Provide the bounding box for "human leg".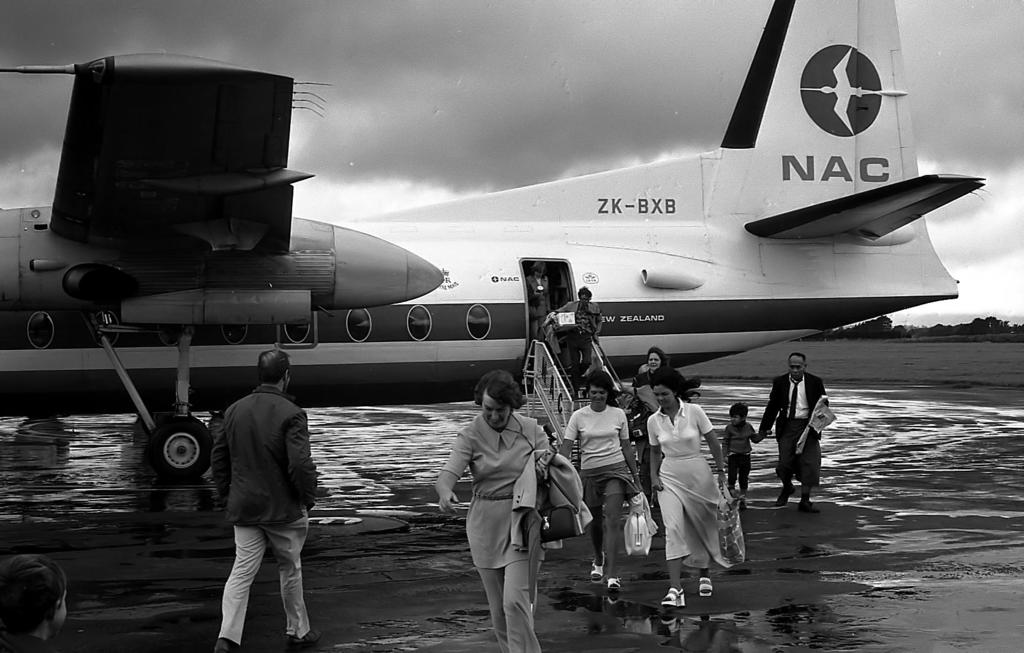
(660, 485, 691, 610).
